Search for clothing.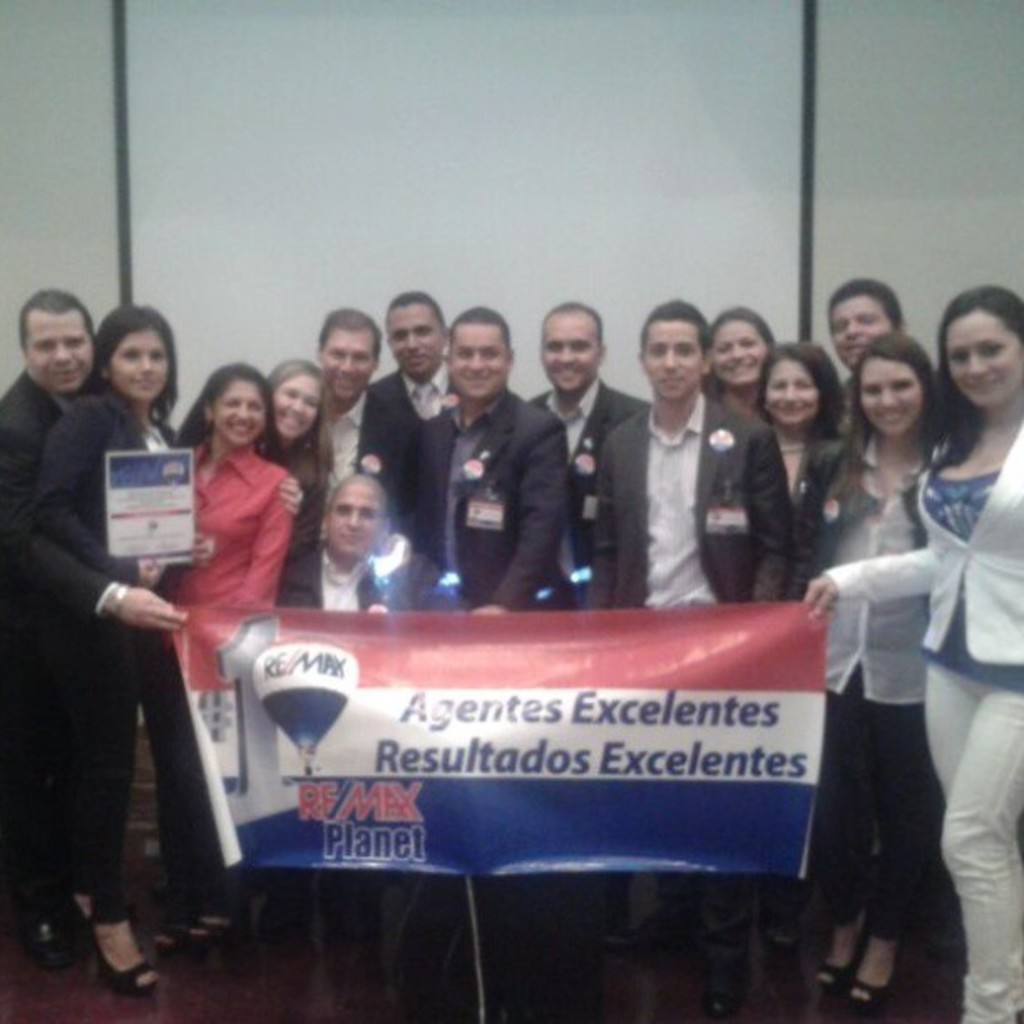
Found at Rect(279, 519, 450, 609).
